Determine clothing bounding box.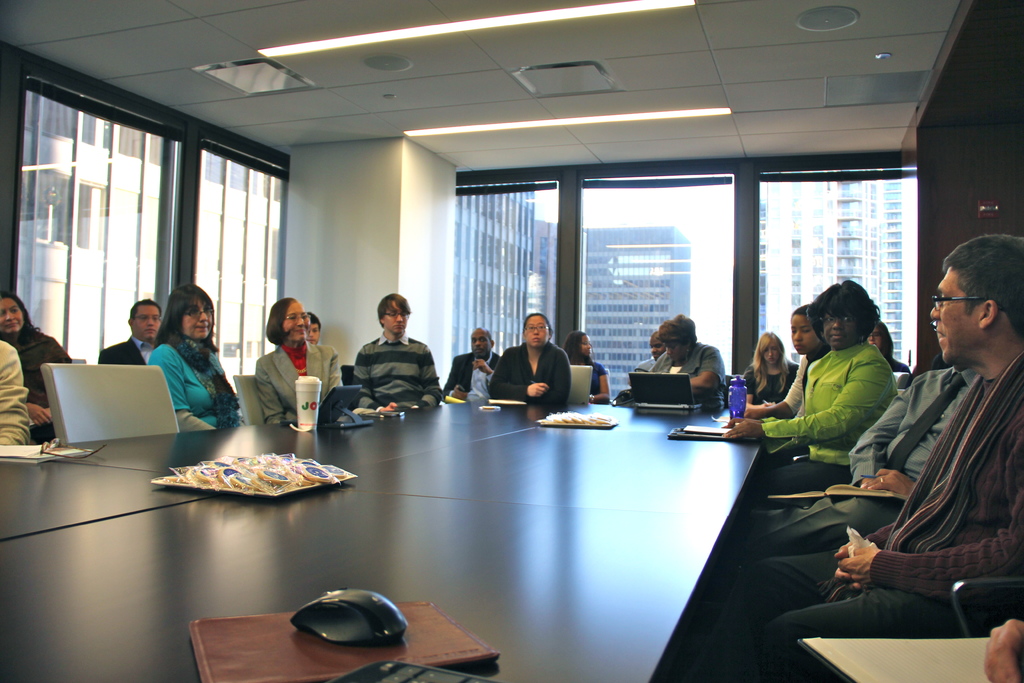
Determined: box=[0, 323, 76, 444].
